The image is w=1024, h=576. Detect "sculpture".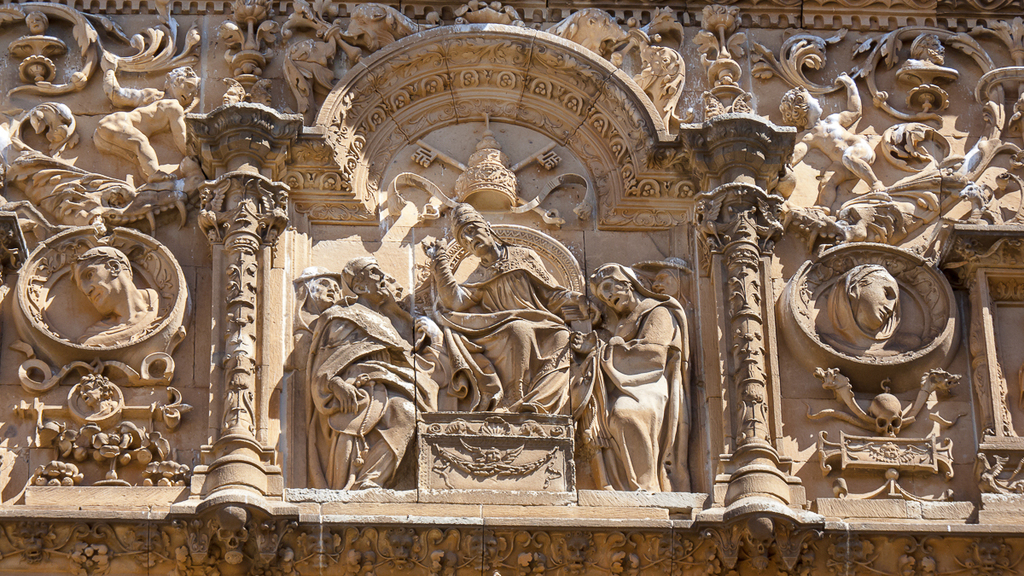
Detection: region(796, 244, 940, 370).
